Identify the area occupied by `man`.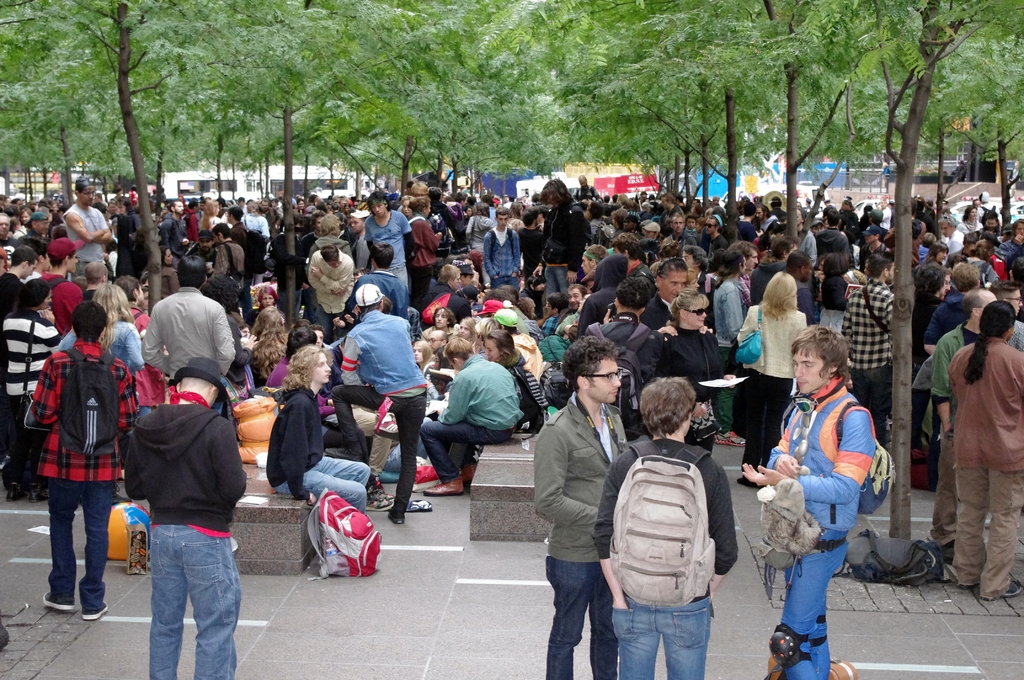
Area: <bbox>269, 213, 308, 320</bbox>.
